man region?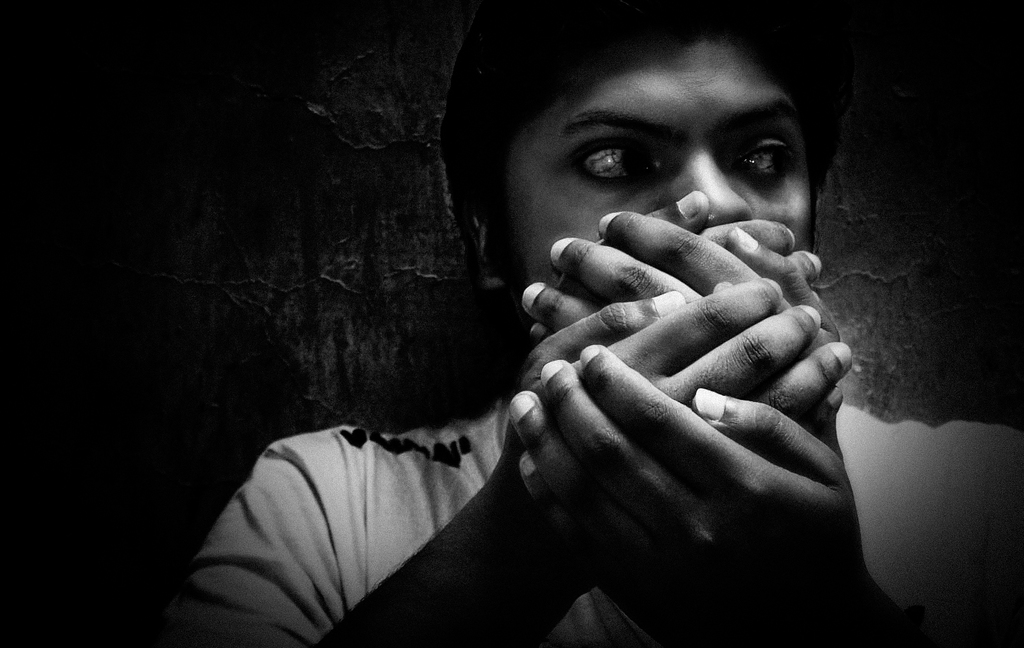
locate(150, 27, 955, 626)
